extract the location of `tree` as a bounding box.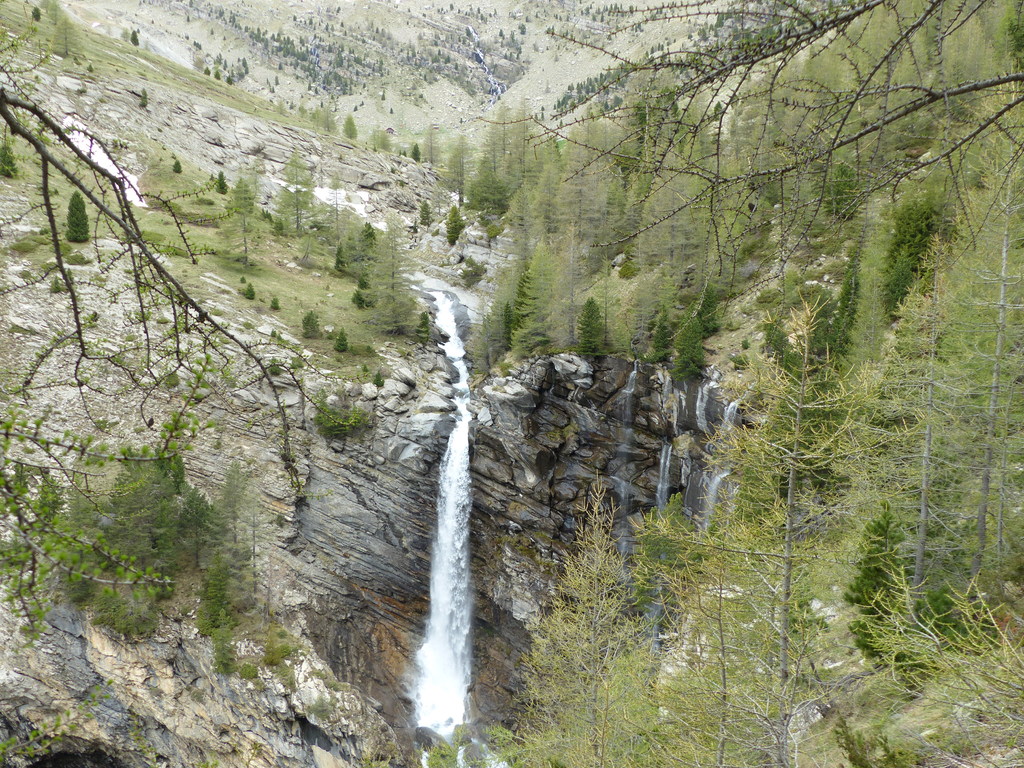
x1=422 y1=120 x2=442 y2=175.
